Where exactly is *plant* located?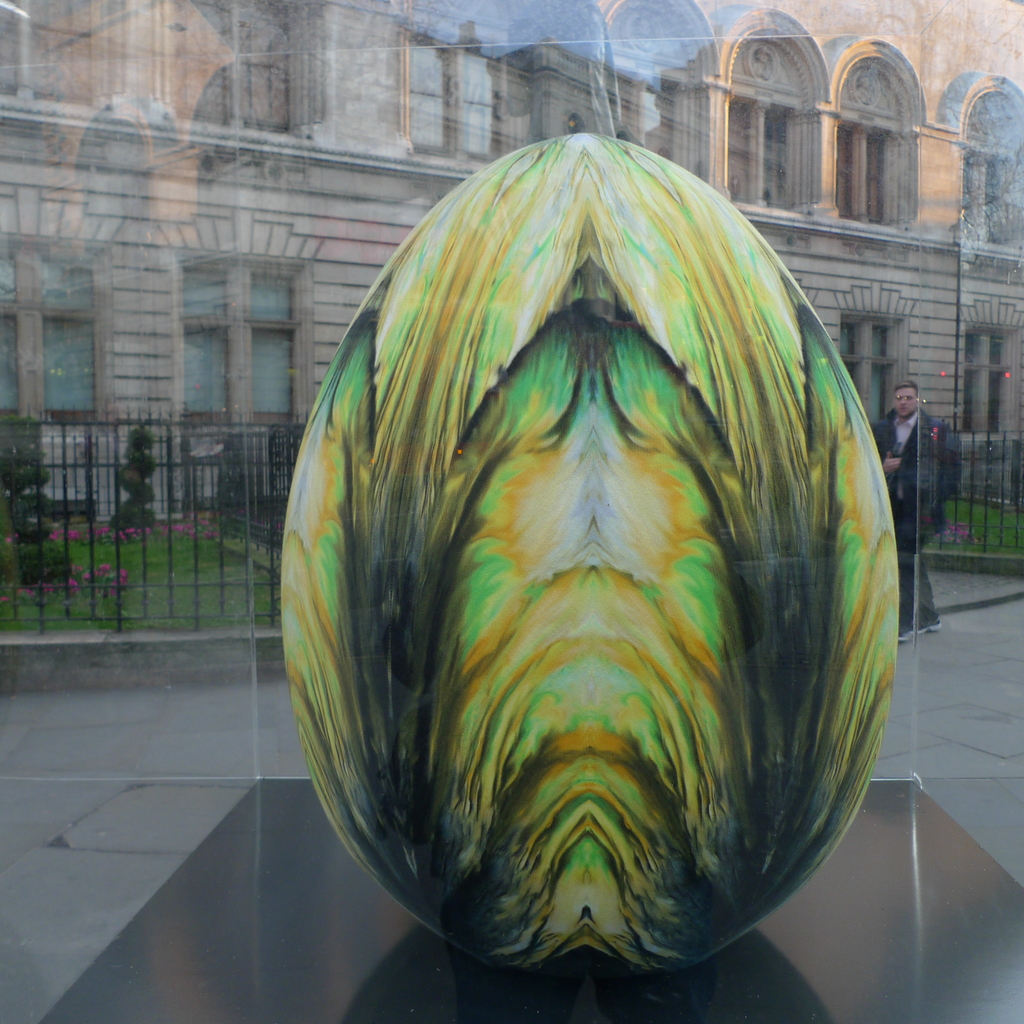
Its bounding box is BBox(0, 401, 70, 588).
